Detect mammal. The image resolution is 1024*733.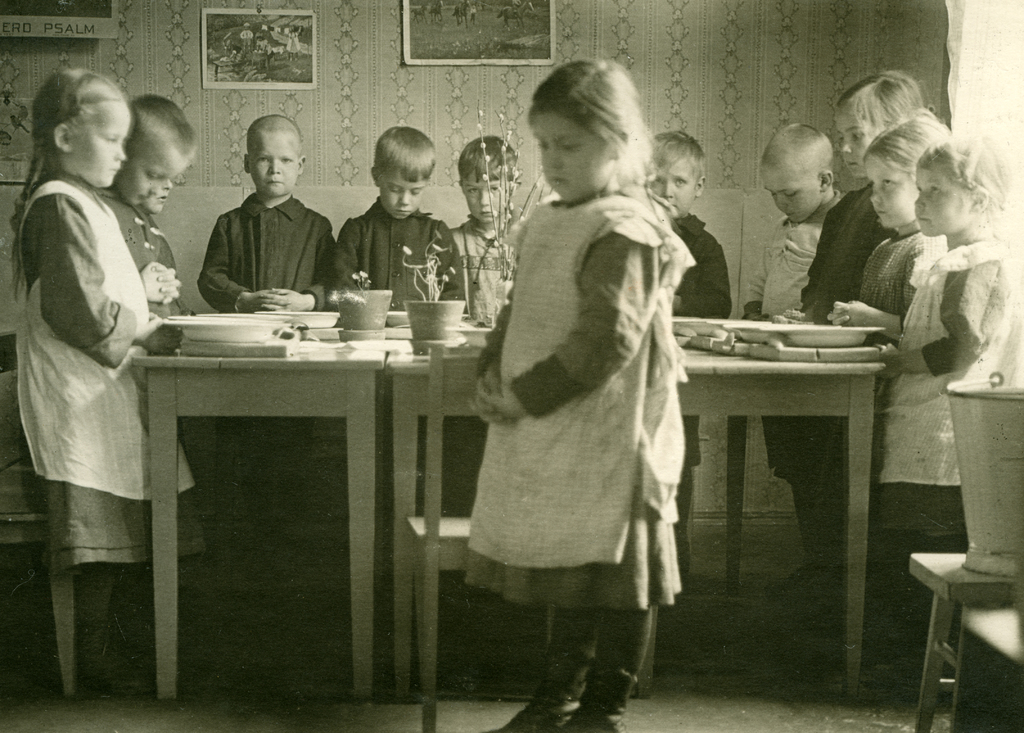
[left=99, top=93, right=184, bottom=318].
